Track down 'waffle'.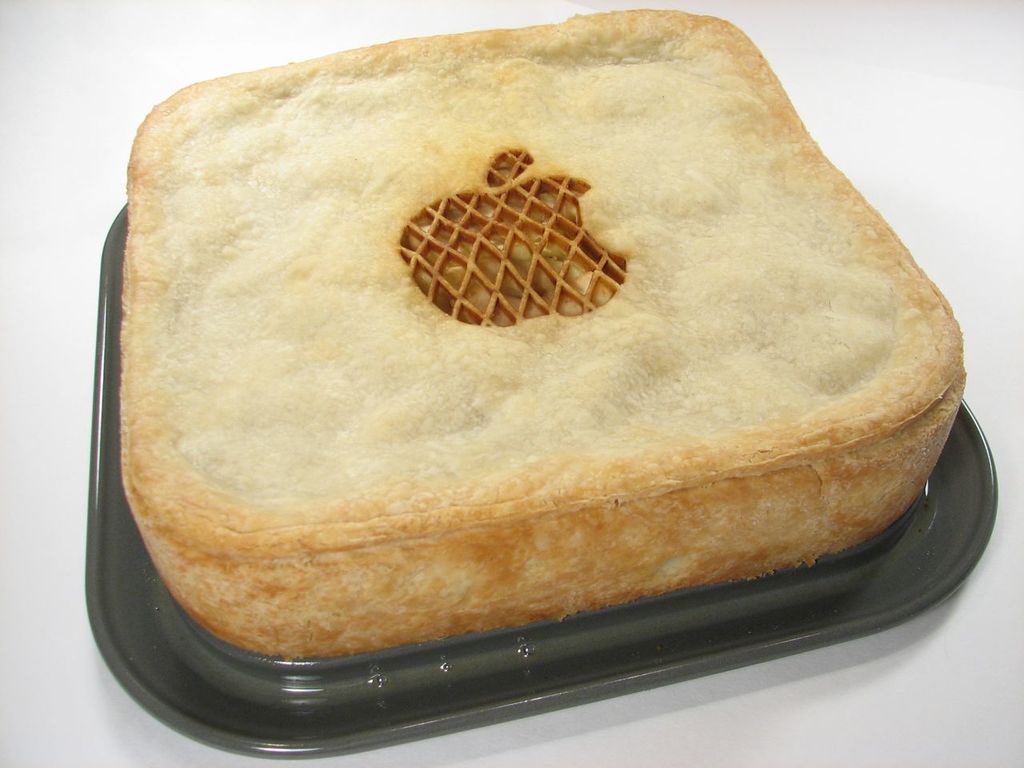
Tracked to rect(398, 150, 628, 326).
